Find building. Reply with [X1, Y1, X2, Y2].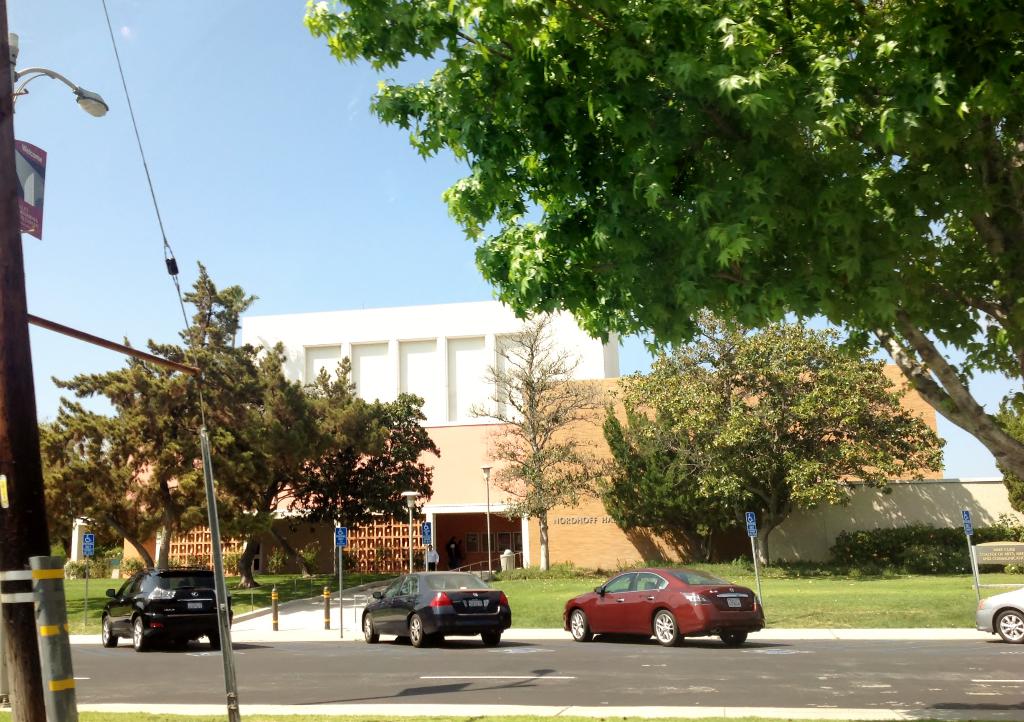
[124, 294, 937, 569].
